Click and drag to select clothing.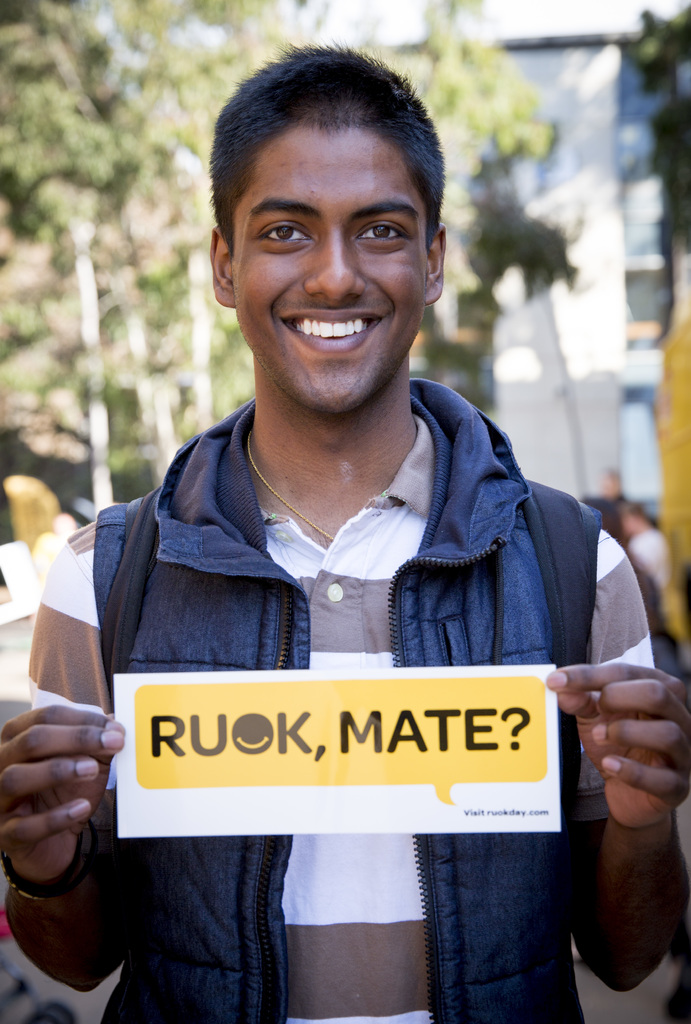
Selection: <region>76, 292, 620, 995</region>.
